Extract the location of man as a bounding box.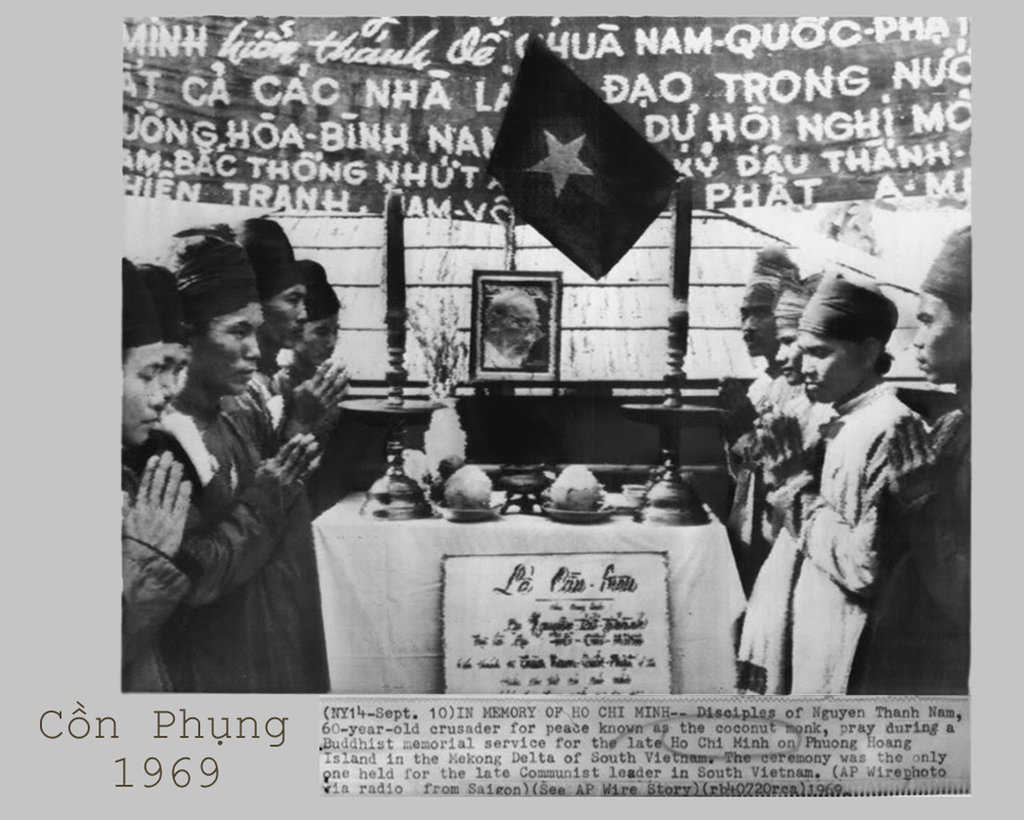
x1=754 y1=268 x2=846 y2=558.
